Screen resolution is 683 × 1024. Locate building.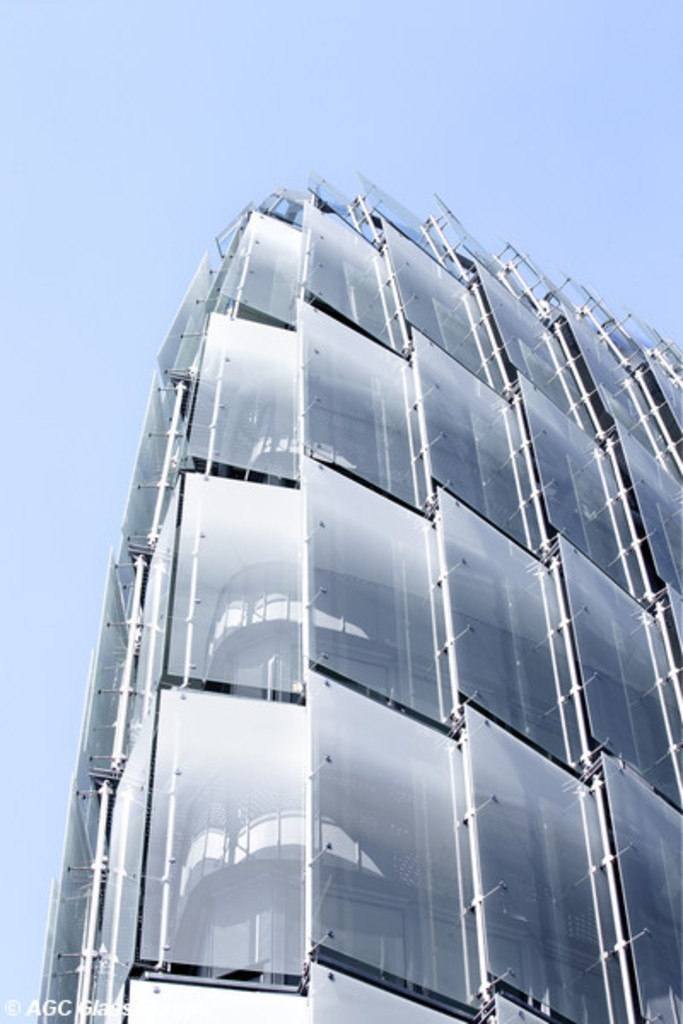
bbox=(38, 164, 681, 1022).
